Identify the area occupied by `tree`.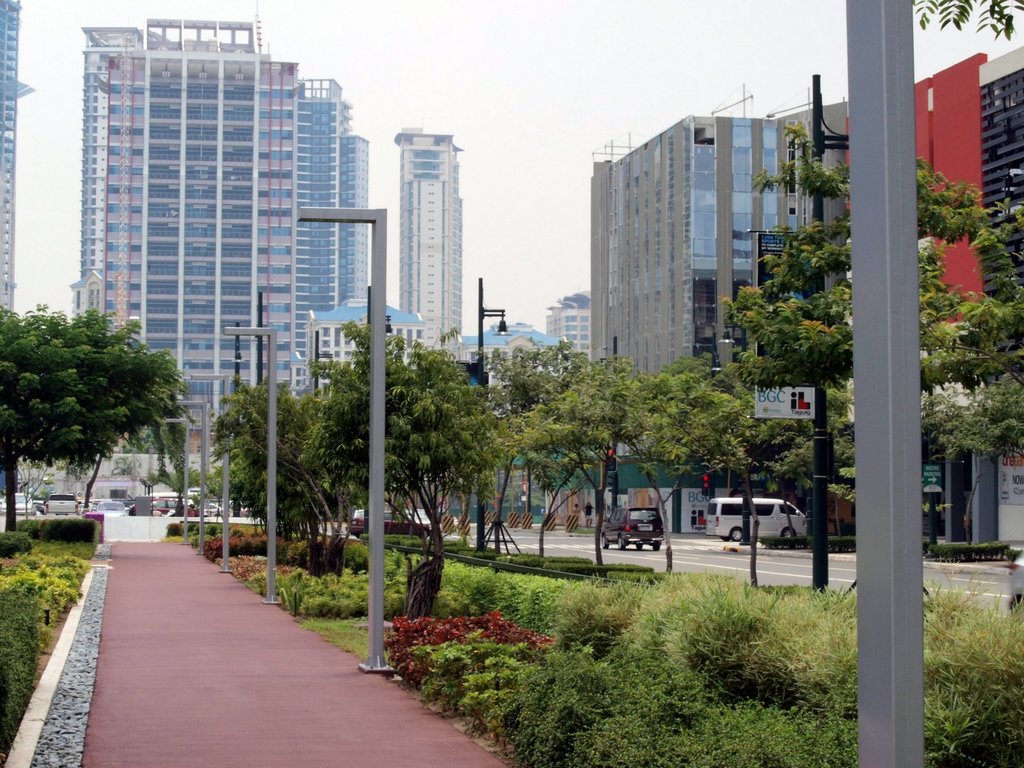
Area: crop(456, 338, 650, 565).
